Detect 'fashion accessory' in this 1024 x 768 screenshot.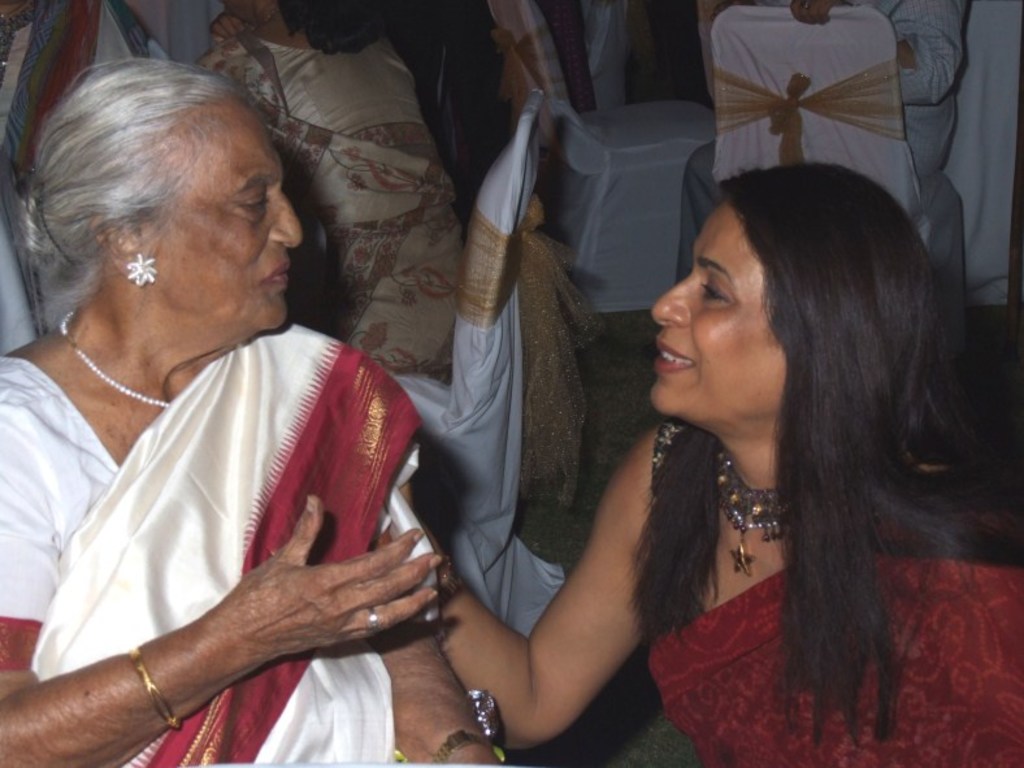
Detection: bbox(126, 250, 159, 287).
